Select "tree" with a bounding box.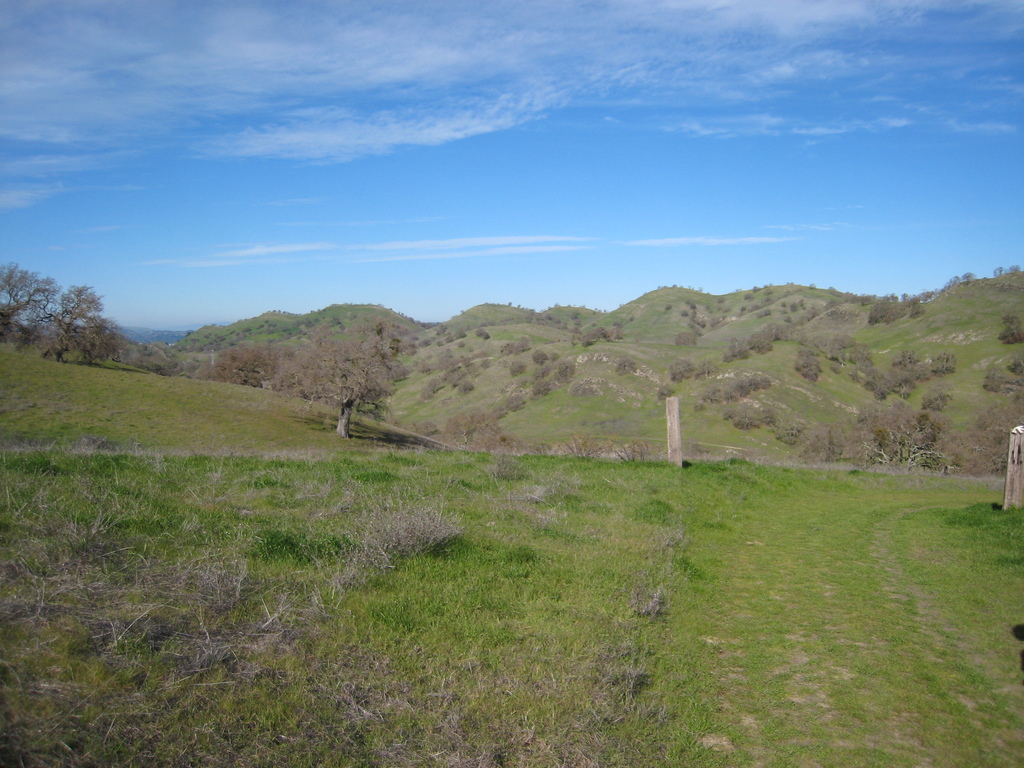
(x1=180, y1=358, x2=200, y2=378).
